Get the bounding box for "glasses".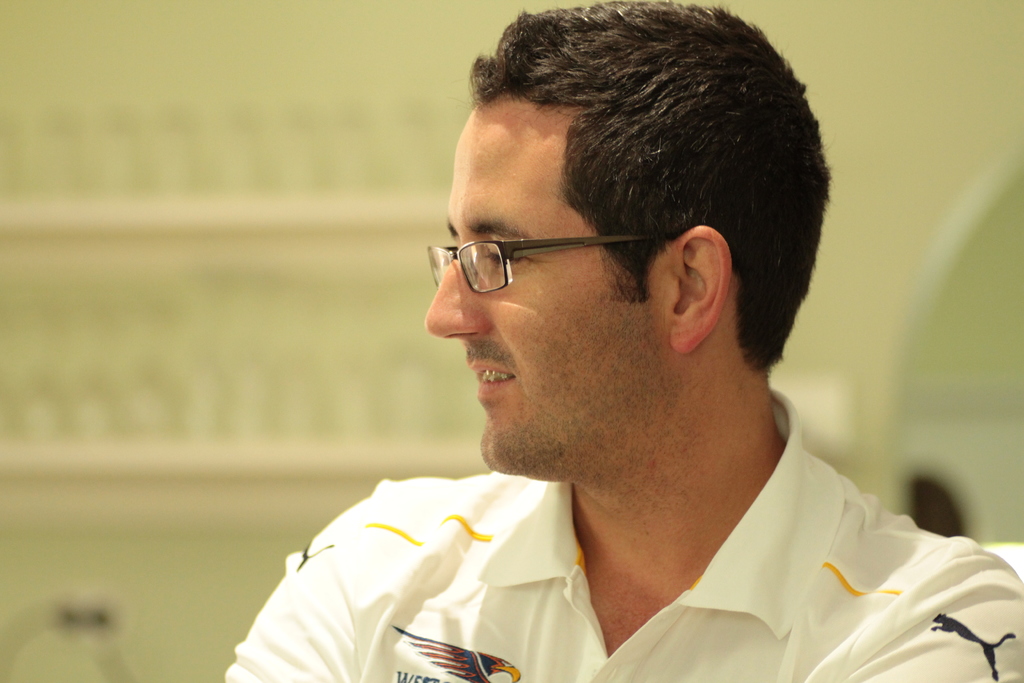
box=[419, 213, 645, 298].
